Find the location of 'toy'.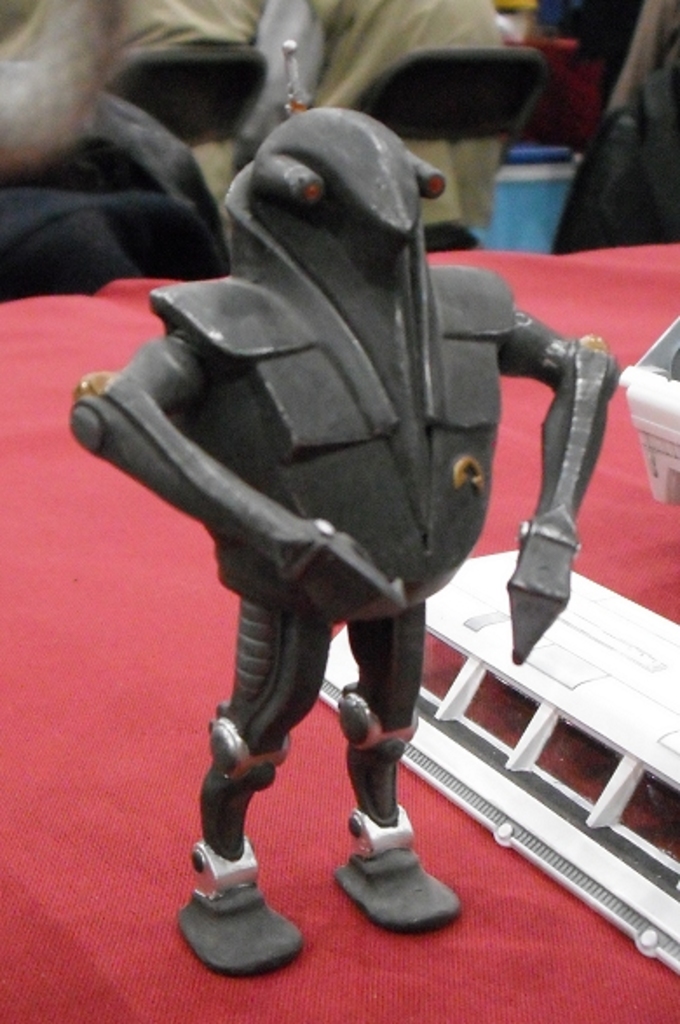
Location: rect(622, 291, 678, 504).
